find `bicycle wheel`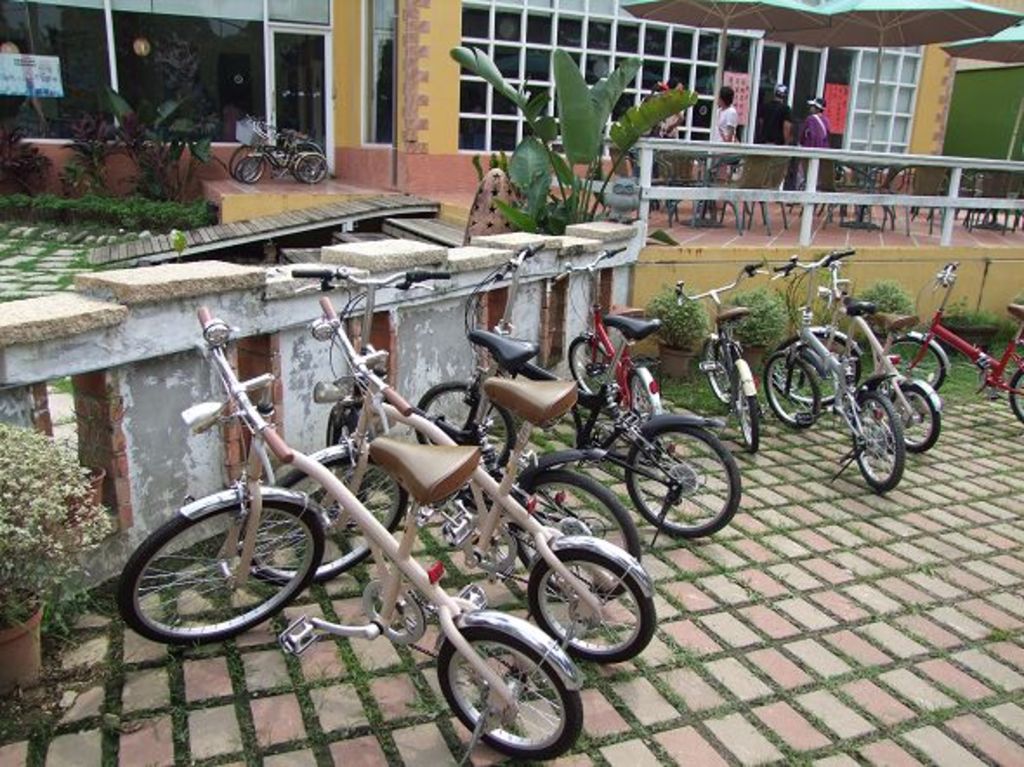
l=434, t=621, r=583, b=764
